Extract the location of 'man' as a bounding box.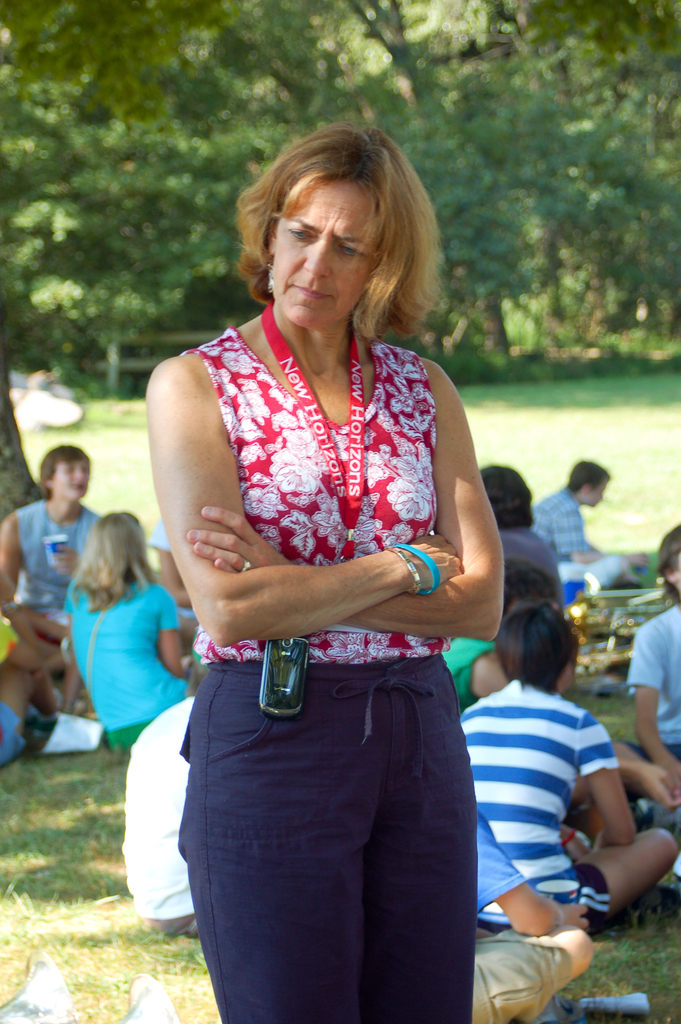
select_region(530, 458, 642, 587).
